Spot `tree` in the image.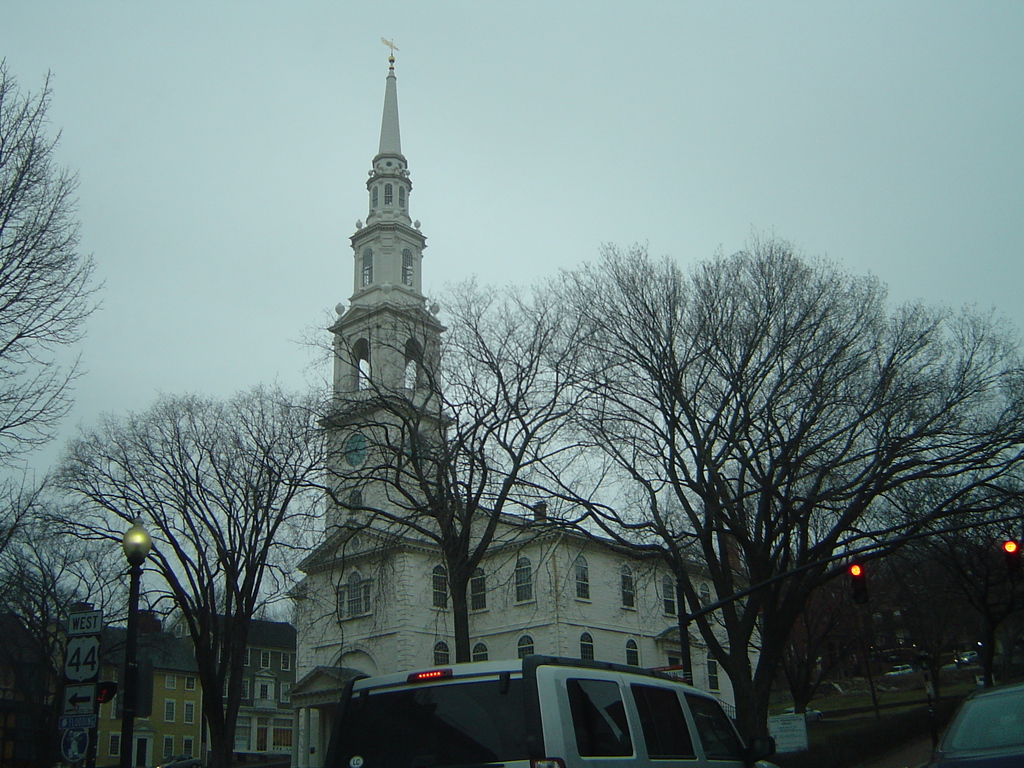
`tree` found at 175, 584, 260, 653.
